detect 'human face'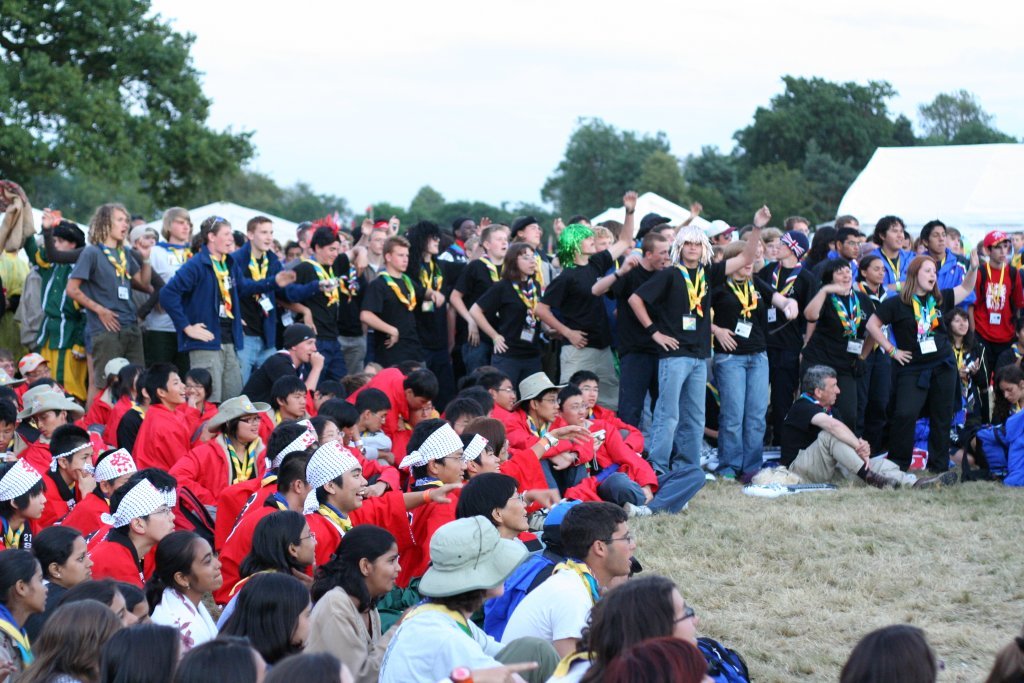
crop(164, 370, 189, 402)
